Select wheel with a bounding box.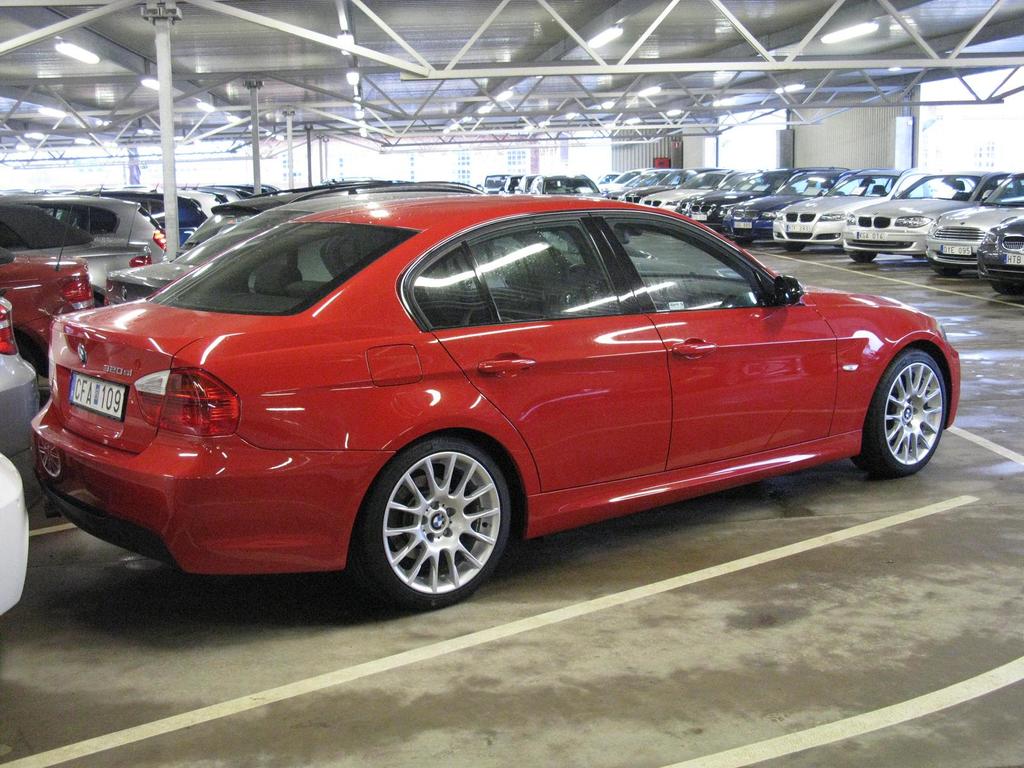
detection(356, 435, 512, 611).
